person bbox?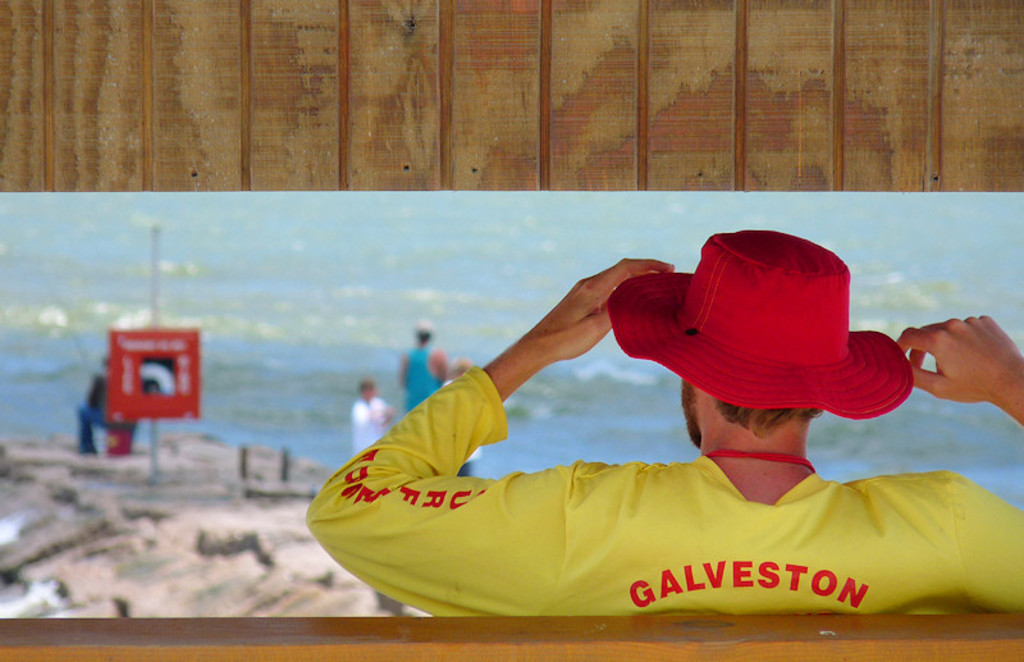
(x1=302, y1=229, x2=968, y2=627)
